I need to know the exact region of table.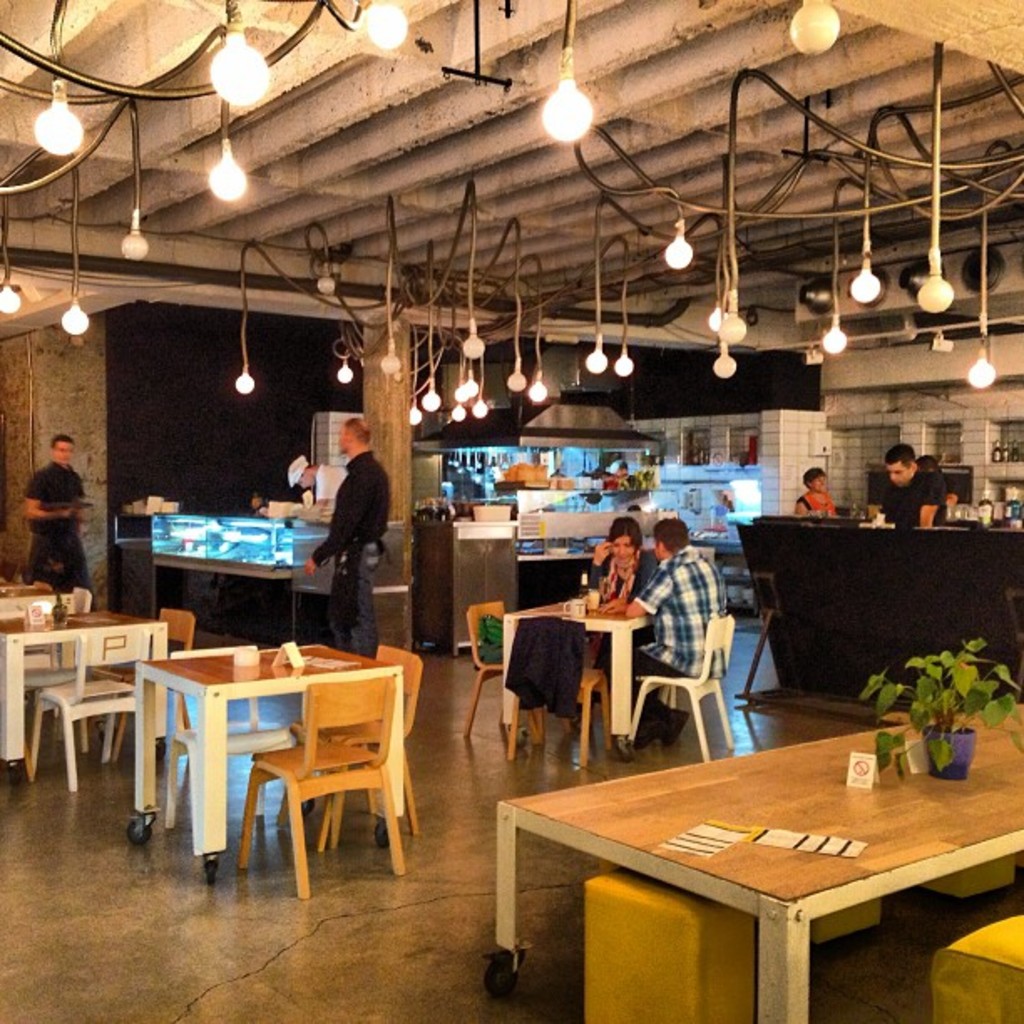
Region: locate(125, 649, 433, 885).
